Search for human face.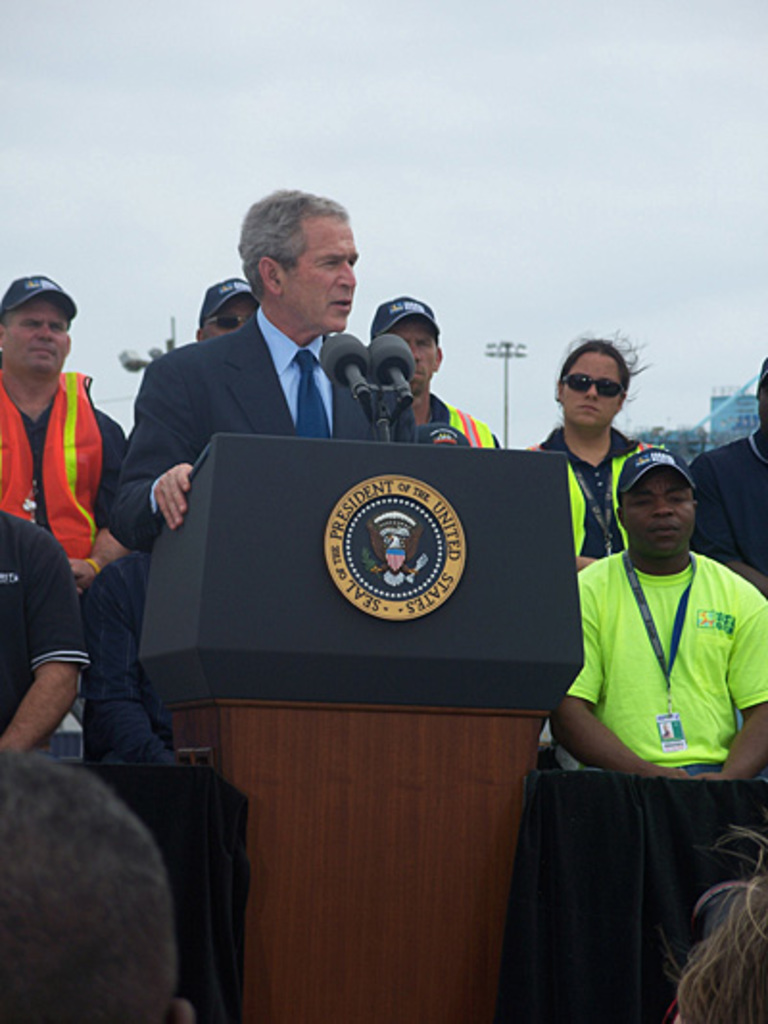
Found at select_region(204, 290, 255, 334).
